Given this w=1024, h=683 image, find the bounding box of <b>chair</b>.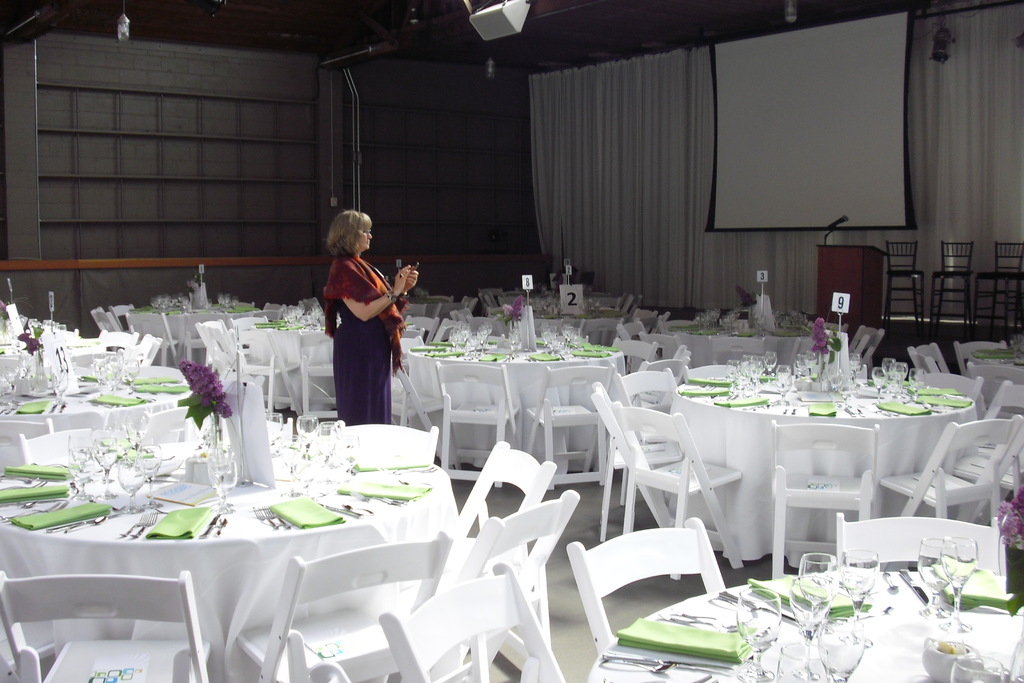
236,530,456,682.
